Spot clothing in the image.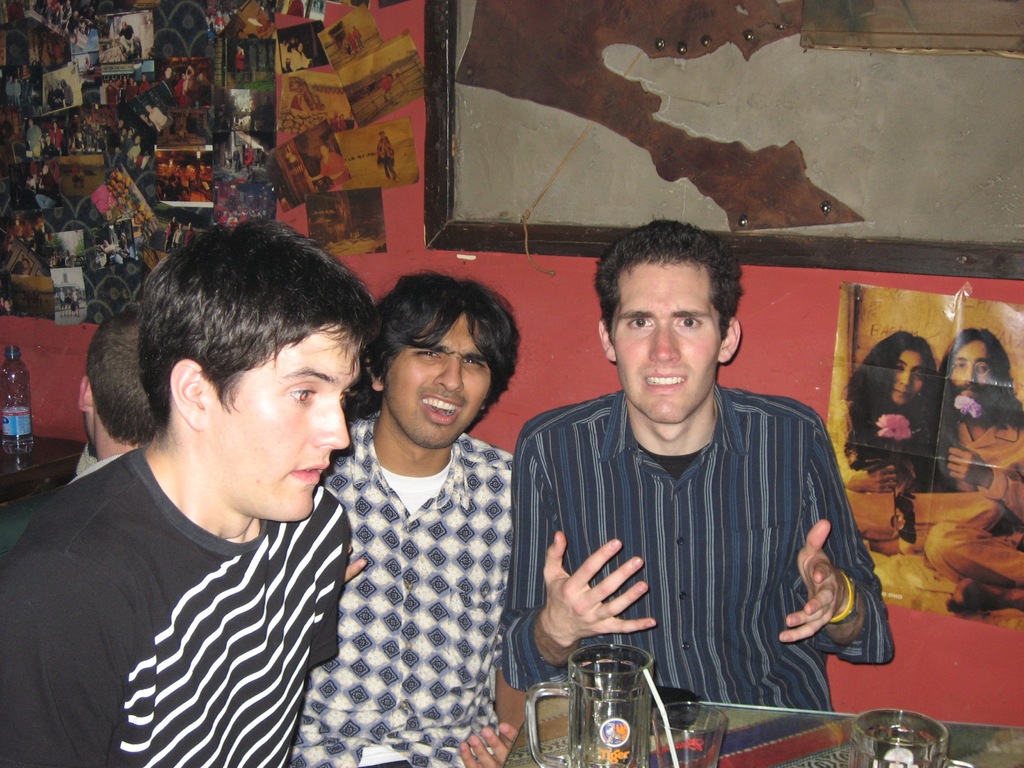
clothing found at 120, 132, 127, 143.
